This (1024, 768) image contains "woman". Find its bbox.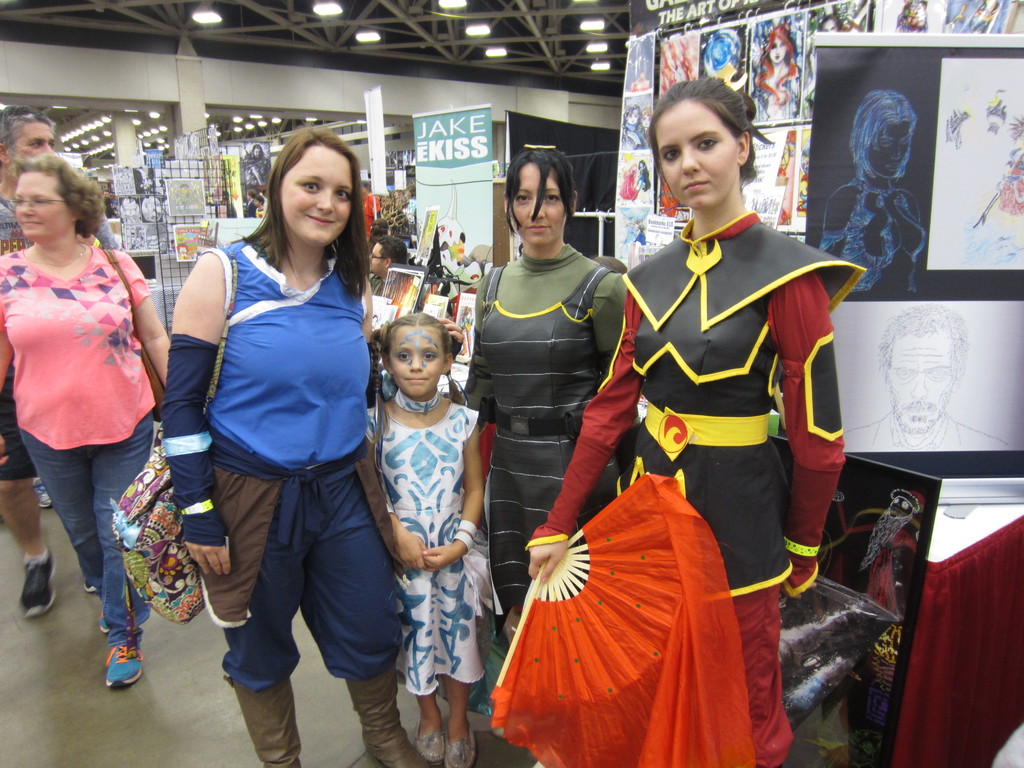
{"x1": 633, "y1": 161, "x2": 650, "y2": 204}.
